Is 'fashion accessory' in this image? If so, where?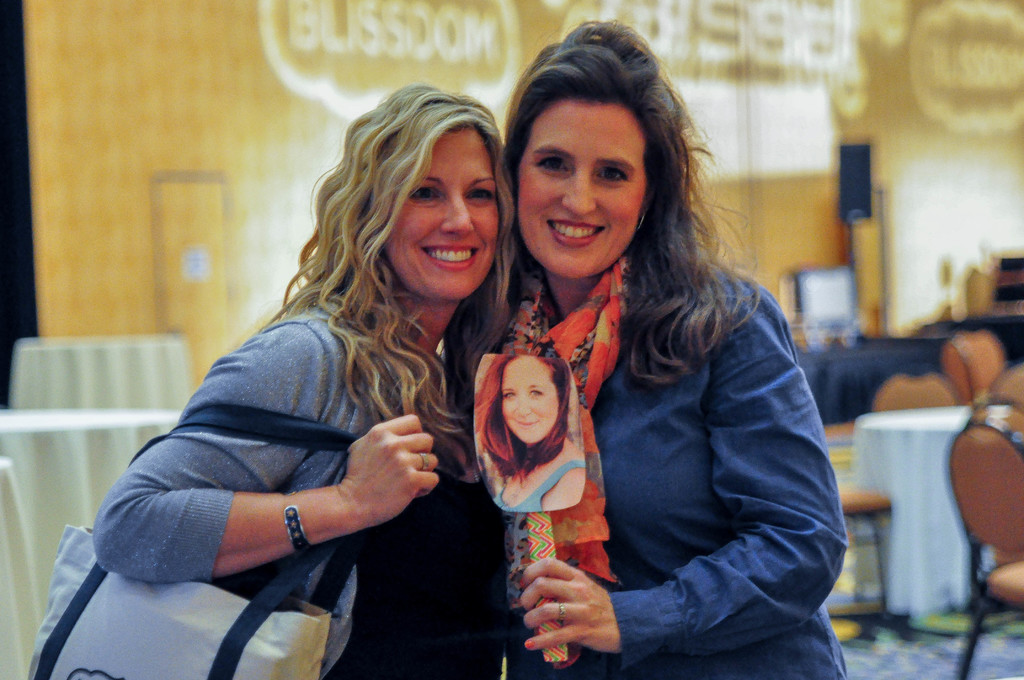
Yes, at 22, 401, 388, 679.
